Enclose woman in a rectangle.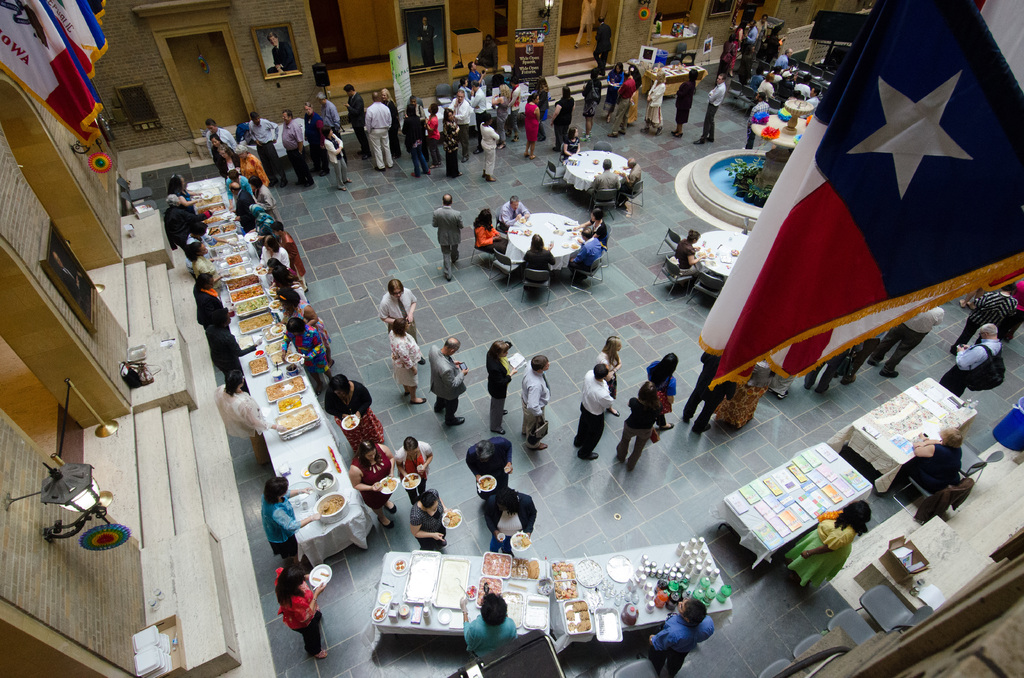
box(675, 230, 710, 275).
